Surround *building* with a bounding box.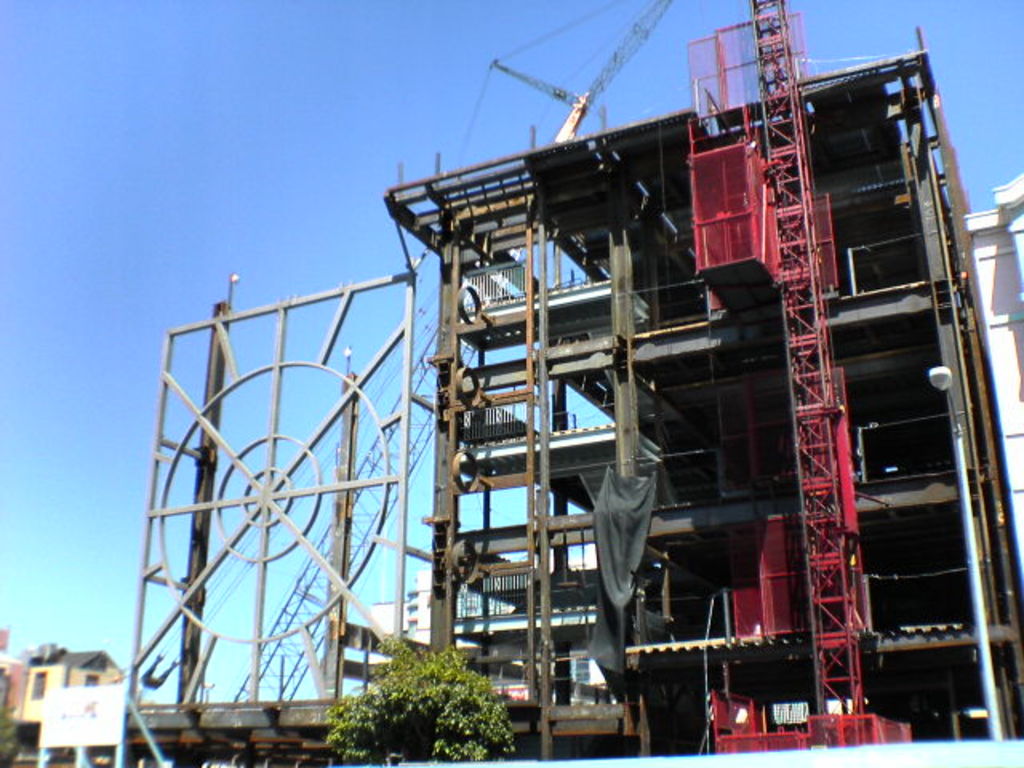
locate(0, 640, 117, 766).
